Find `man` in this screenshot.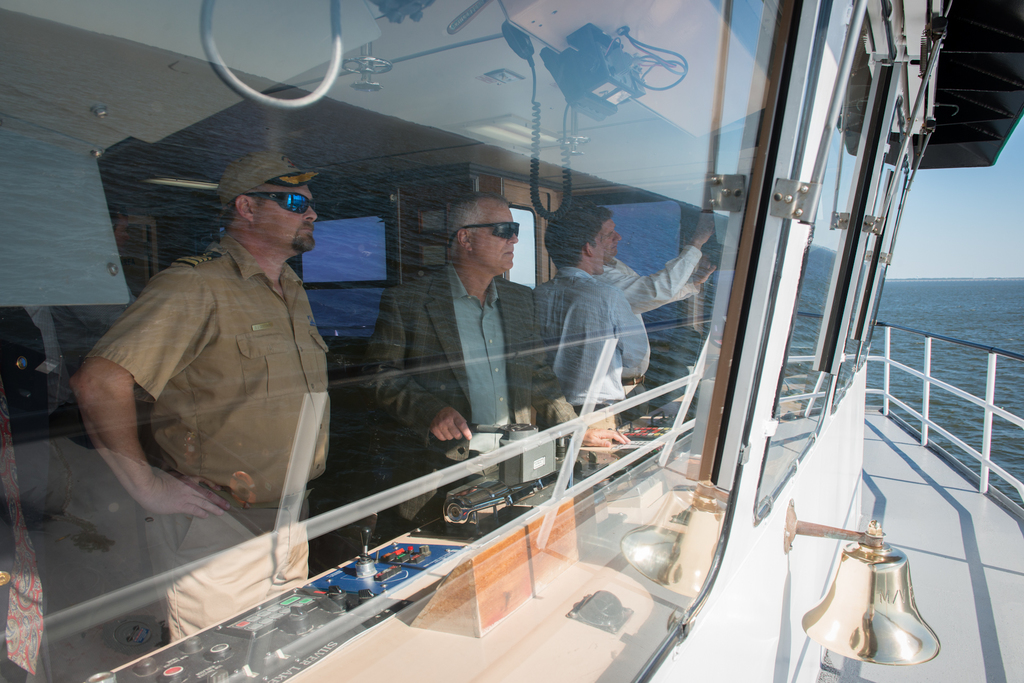
The bounding box for `man` is select_region(362, 193, 628, 536).
